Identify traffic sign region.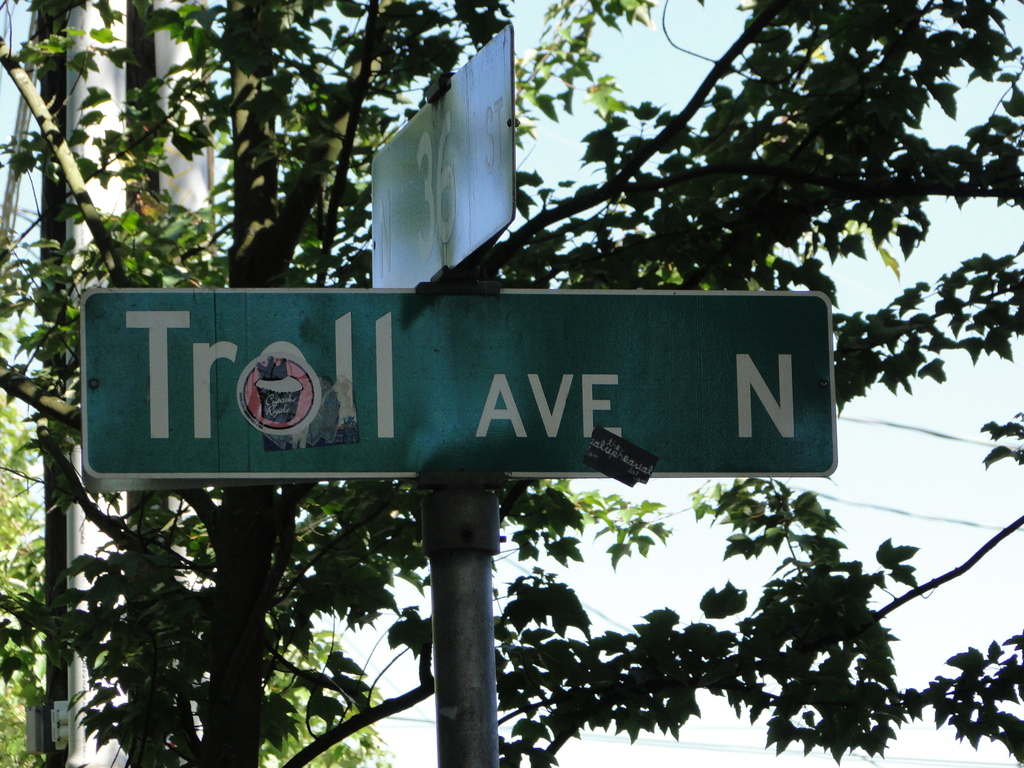
Region: 367, 20, 513, 285.
